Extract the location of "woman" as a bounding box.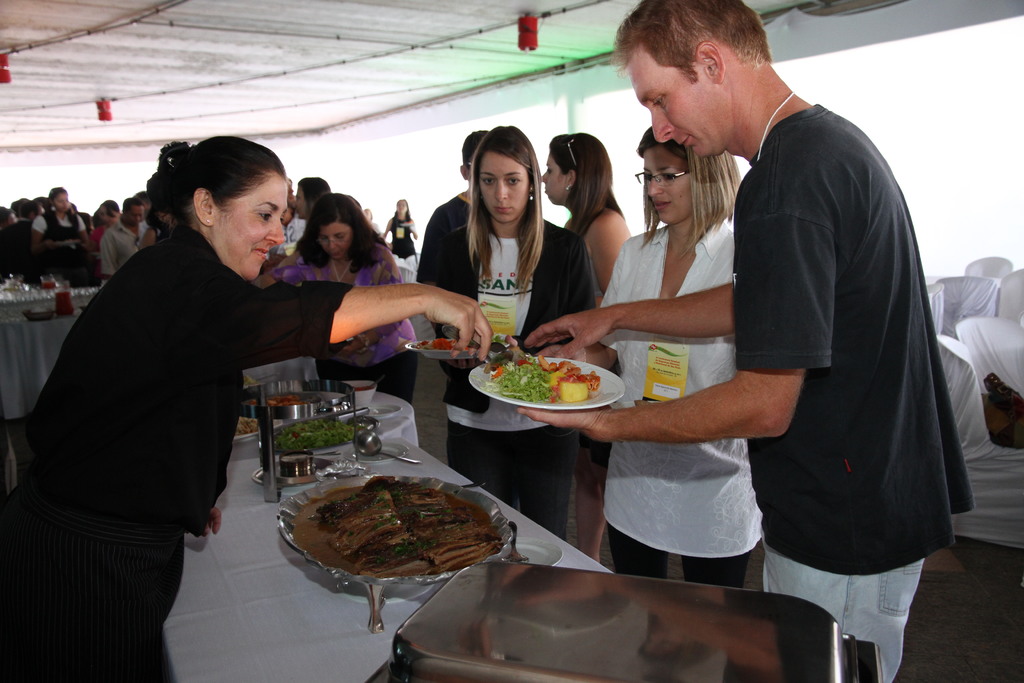
{"x1": 381, "y1": 199, "x2": 417, "y2": 270}.
